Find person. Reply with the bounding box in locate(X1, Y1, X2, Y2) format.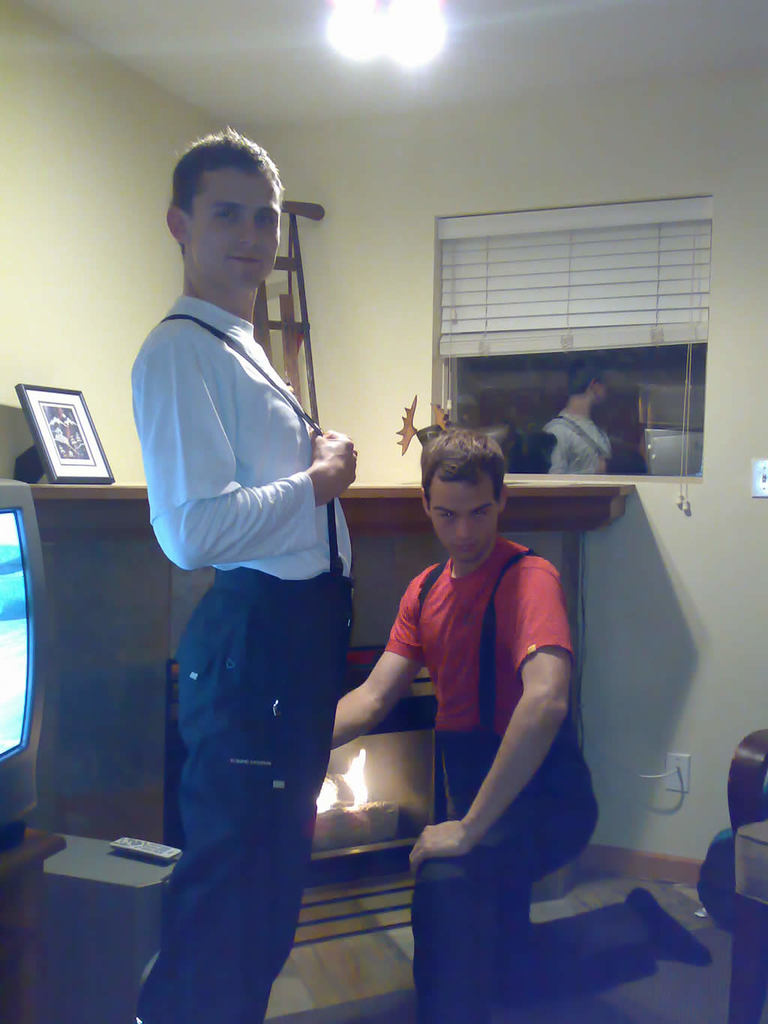
locate(537, 359, 614, 484).
